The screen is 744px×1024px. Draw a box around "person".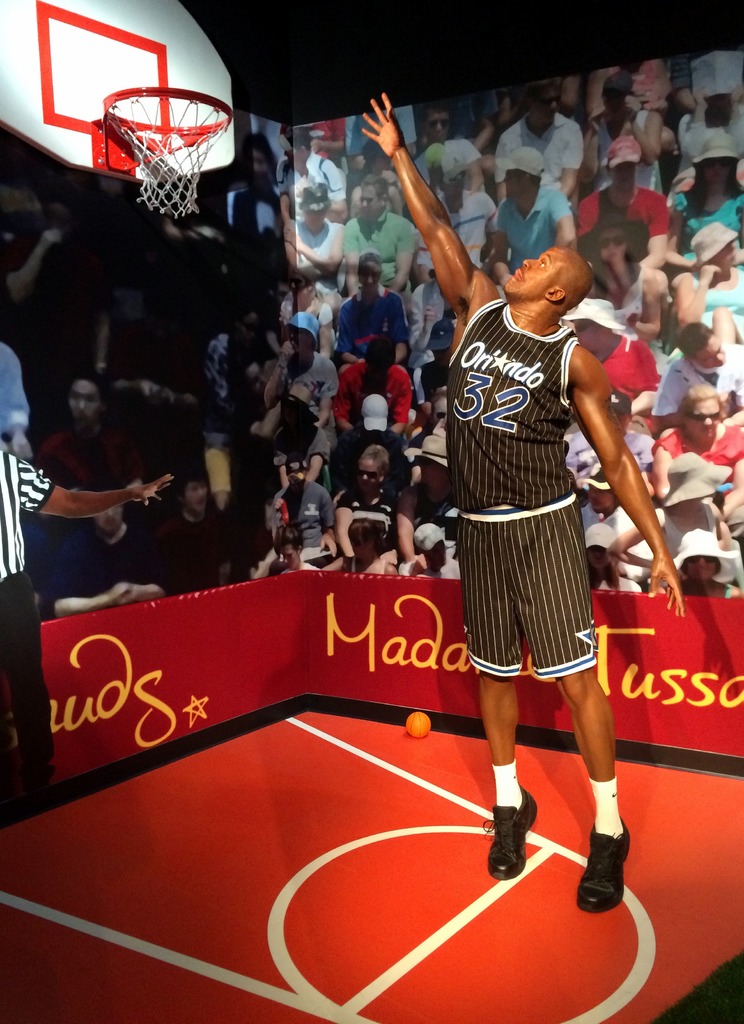
select_region(41, 505, 167, 615).
